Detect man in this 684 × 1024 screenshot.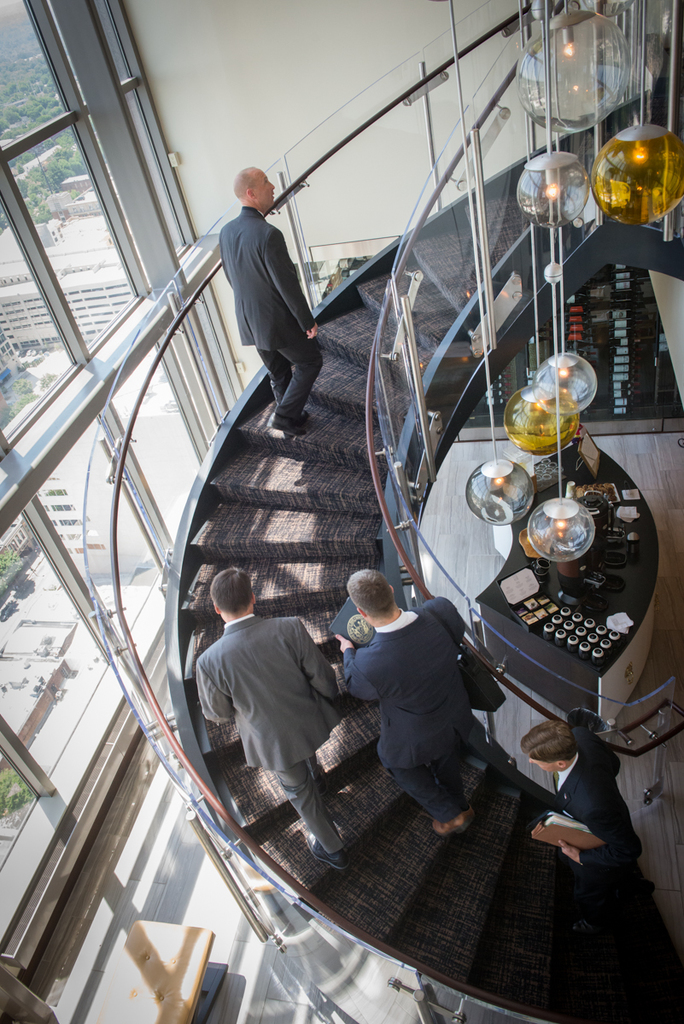
Detection: 332/568/504/838.
